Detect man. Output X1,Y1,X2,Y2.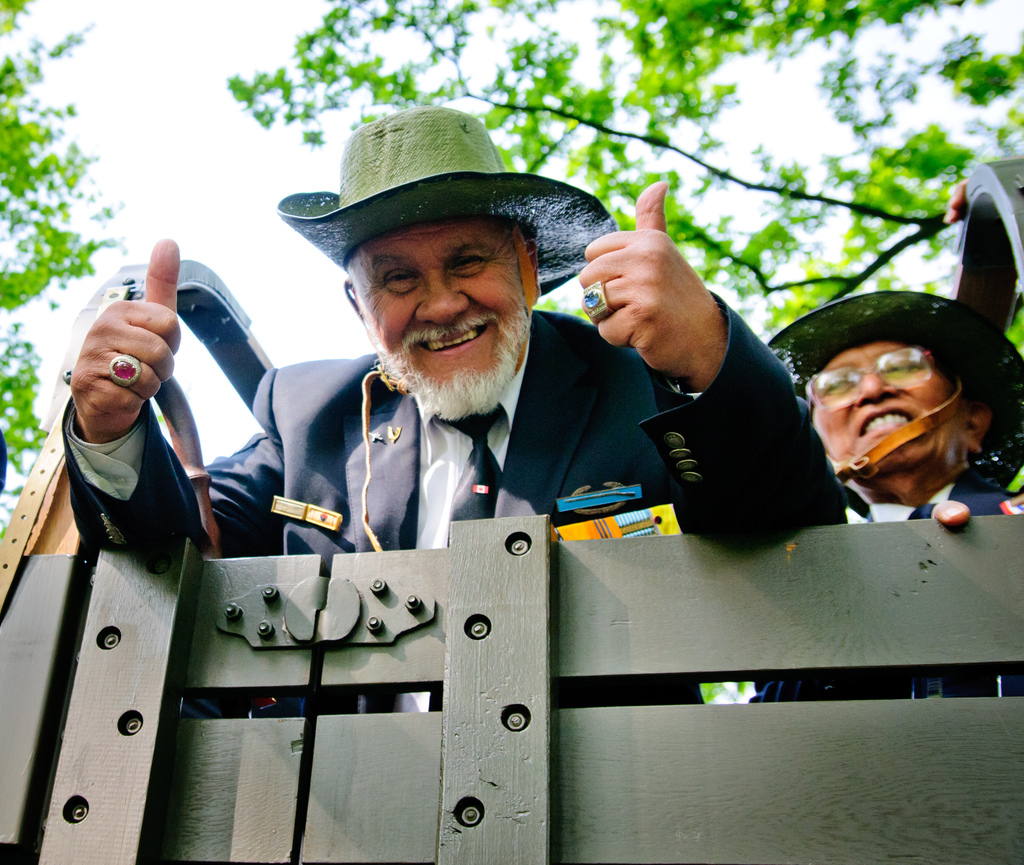
58,101,849,724.
